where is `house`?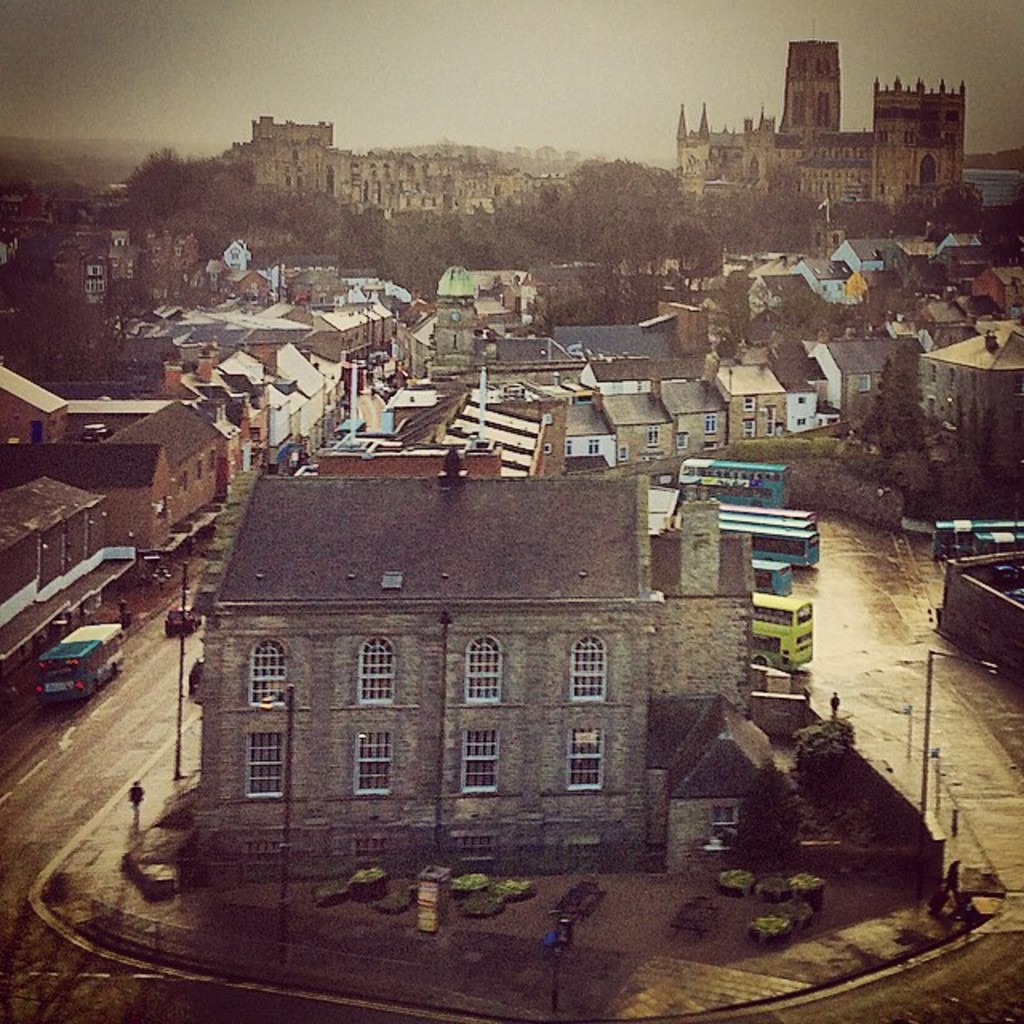
Rect(229, 122, 571, 222).
